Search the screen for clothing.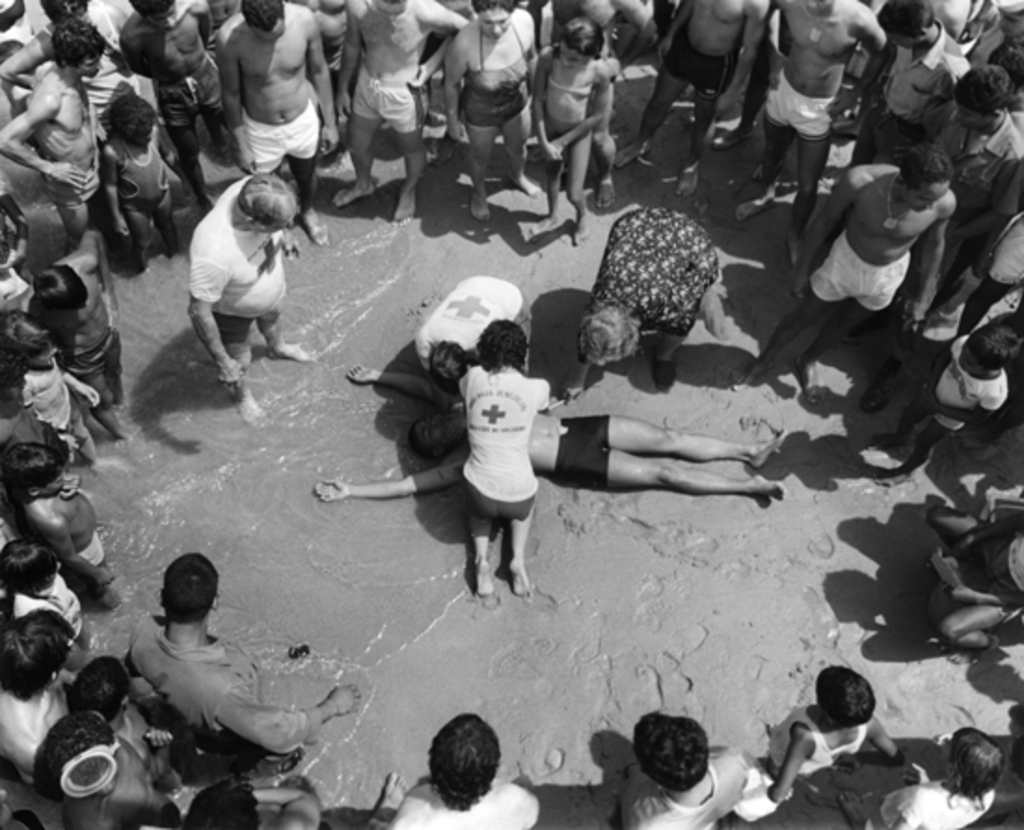
Found at detection(458, 11, 536, 132).
